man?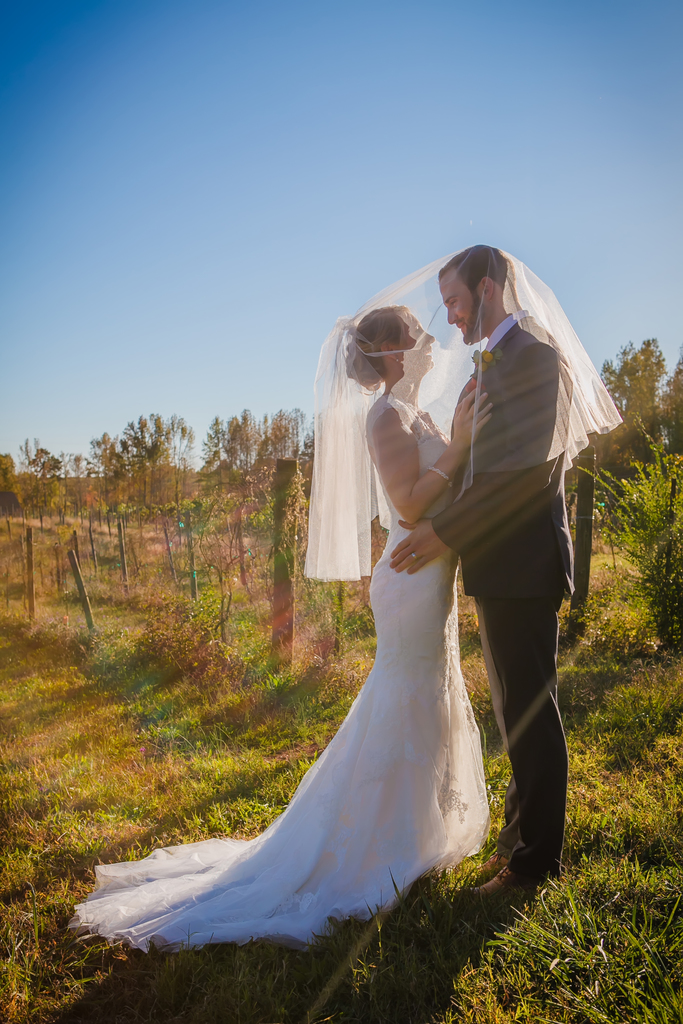
<bbox>387, 242, 579, 895</bbox>
